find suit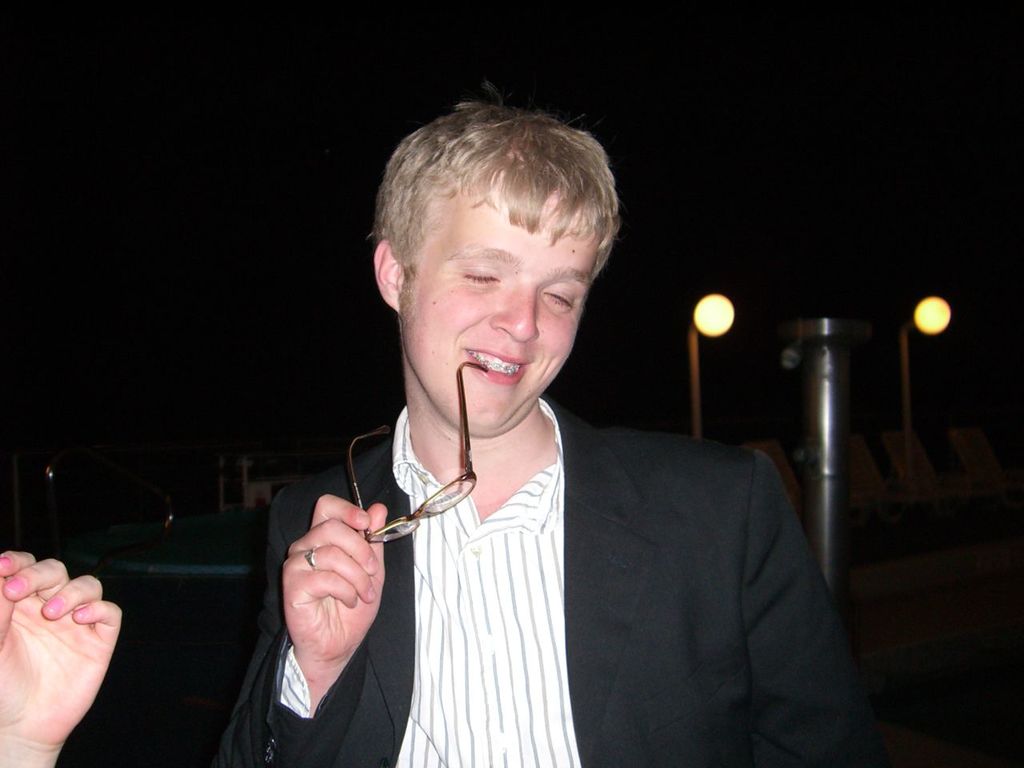
(253,342,850,750)
